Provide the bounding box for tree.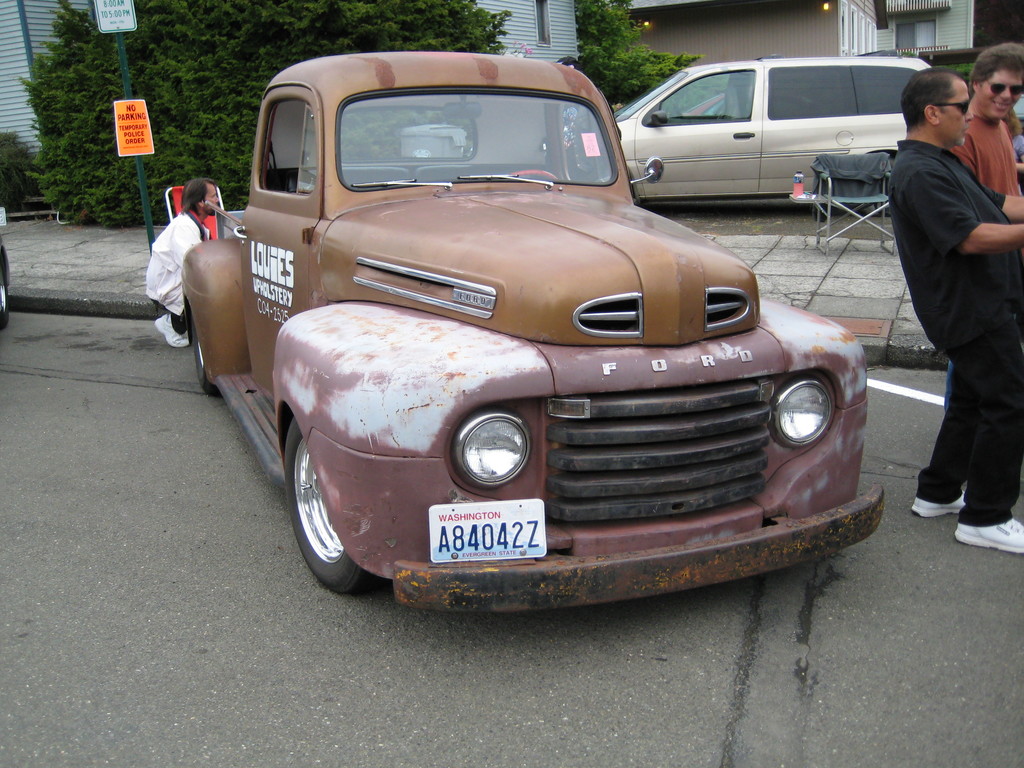
{"left": 566, "top": 3, "right": 696, "bottom": 108}.
